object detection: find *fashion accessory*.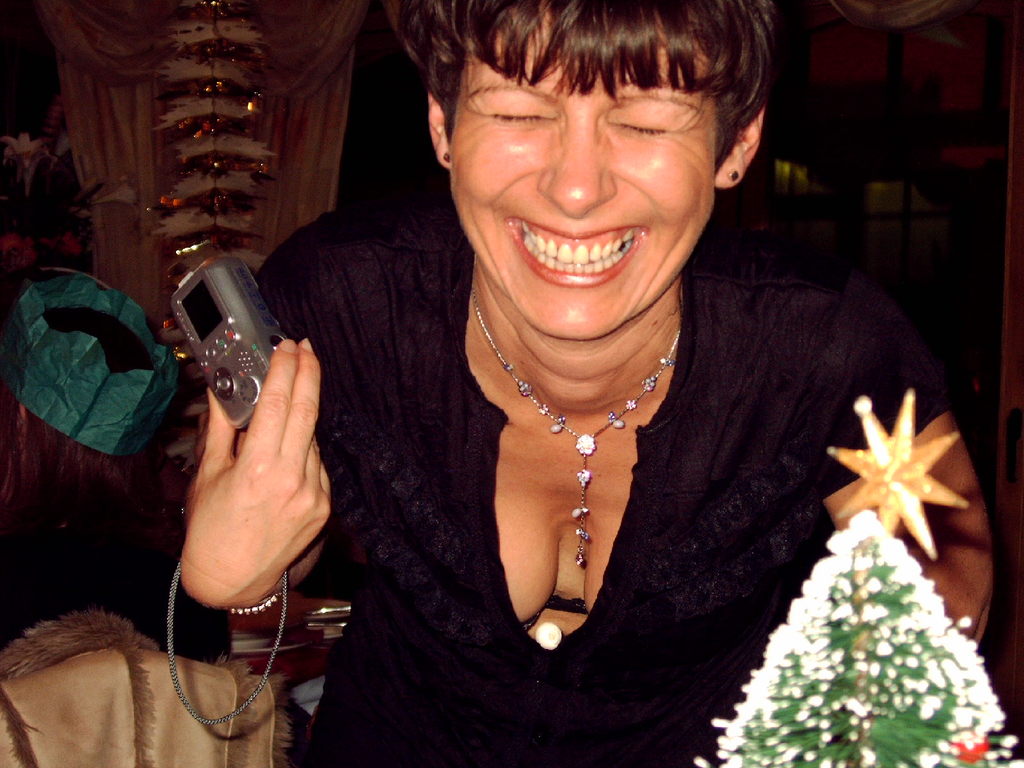
443,151,448,164.
